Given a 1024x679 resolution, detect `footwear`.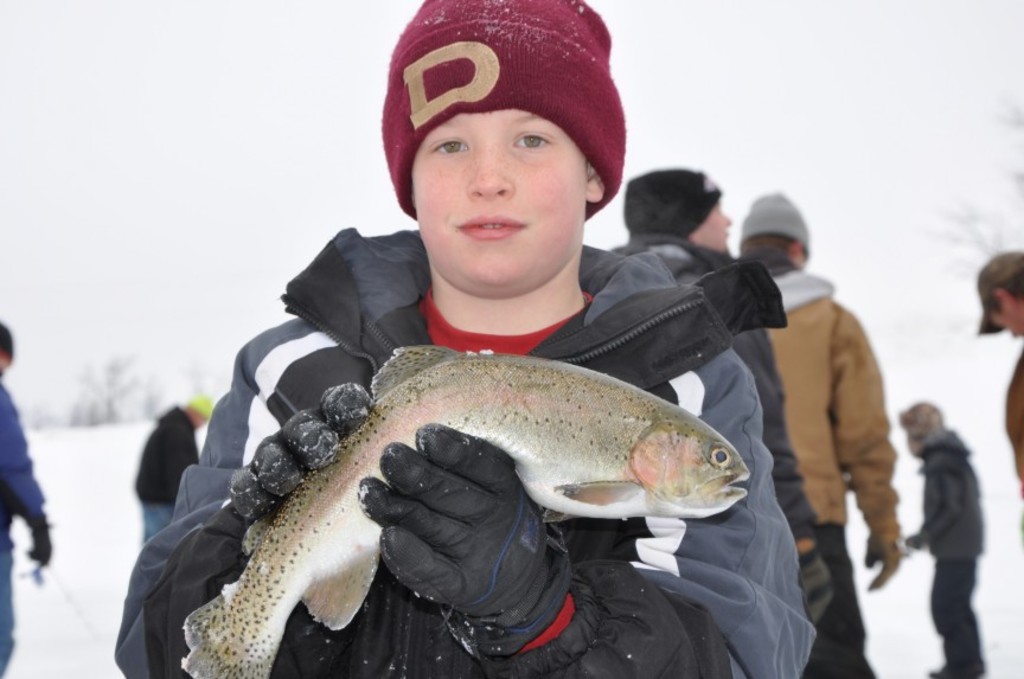
927 664 974 678.
